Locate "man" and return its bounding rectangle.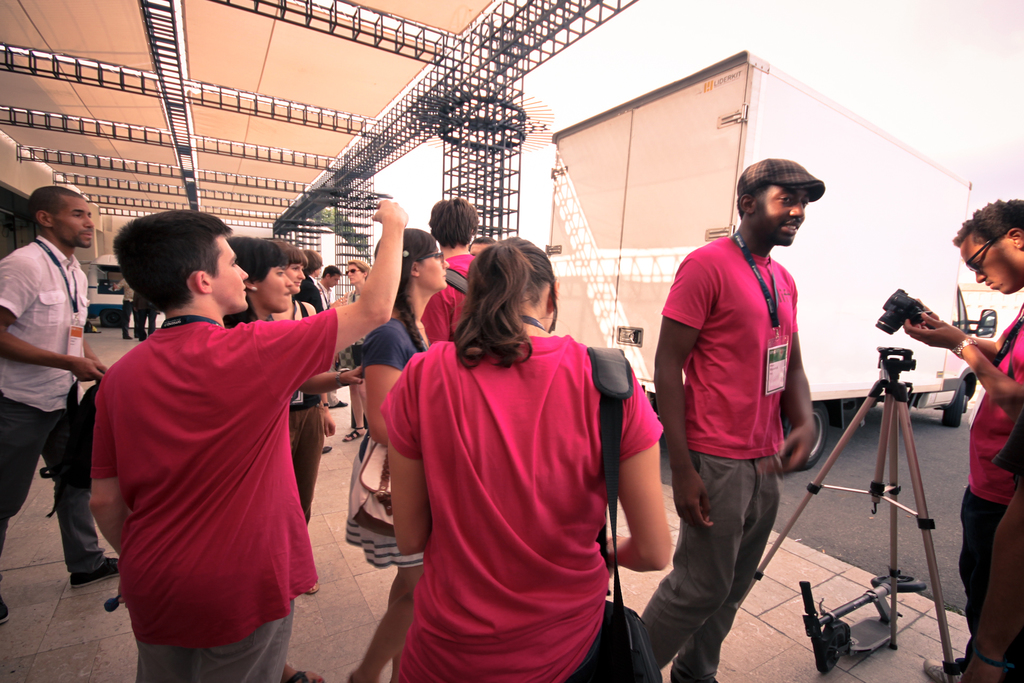
(left=314, top=265, right=354, bottom=411).
